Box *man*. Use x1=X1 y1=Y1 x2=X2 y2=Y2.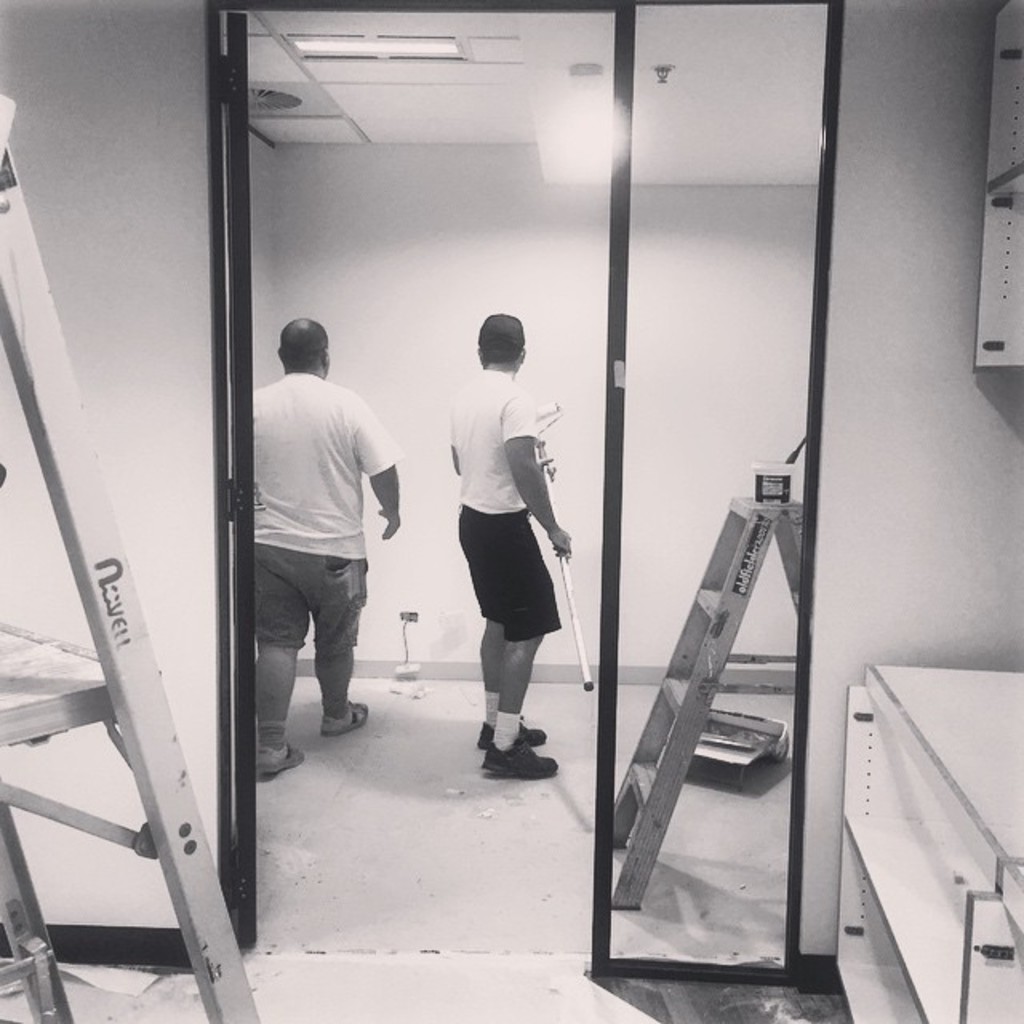
x1=254 y1=318 x2=403 y2=782.
